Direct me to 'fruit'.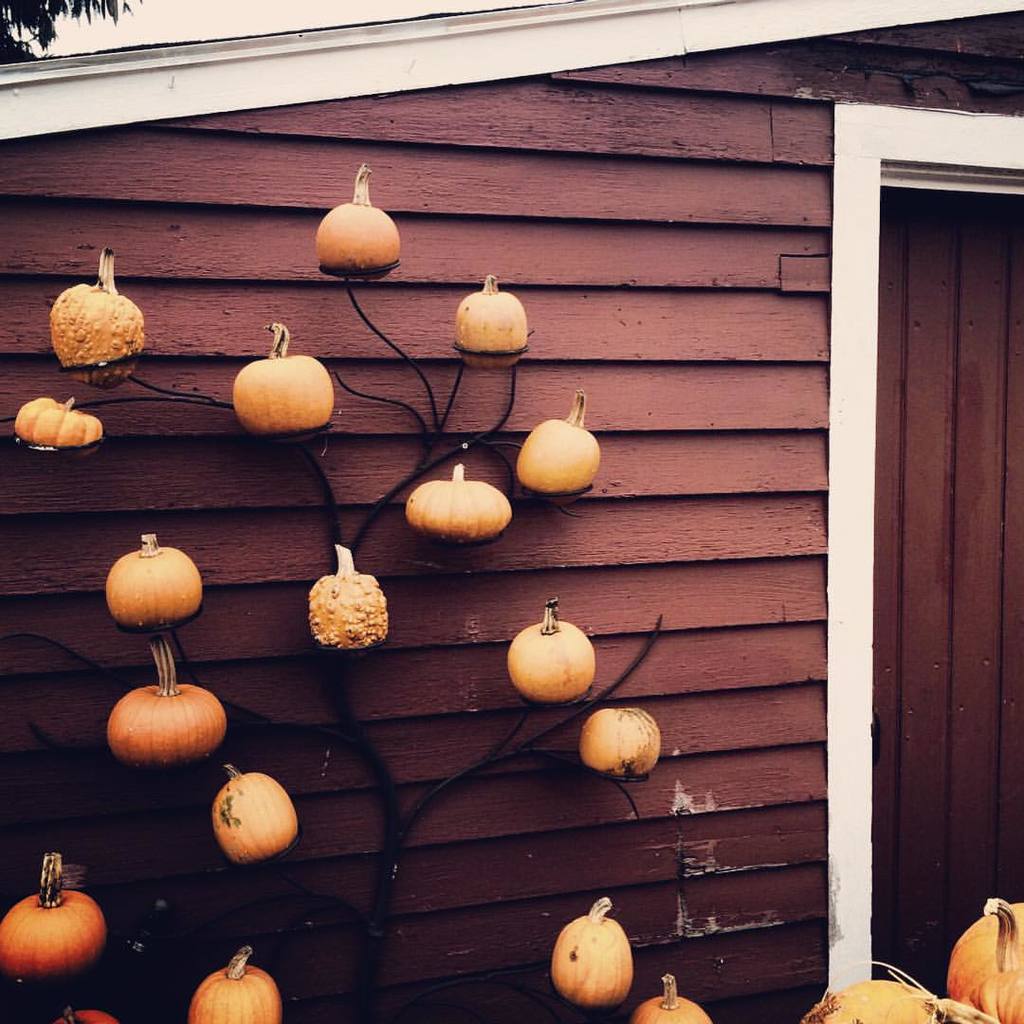
Direction: Rect(97, 631, 229, 772).
